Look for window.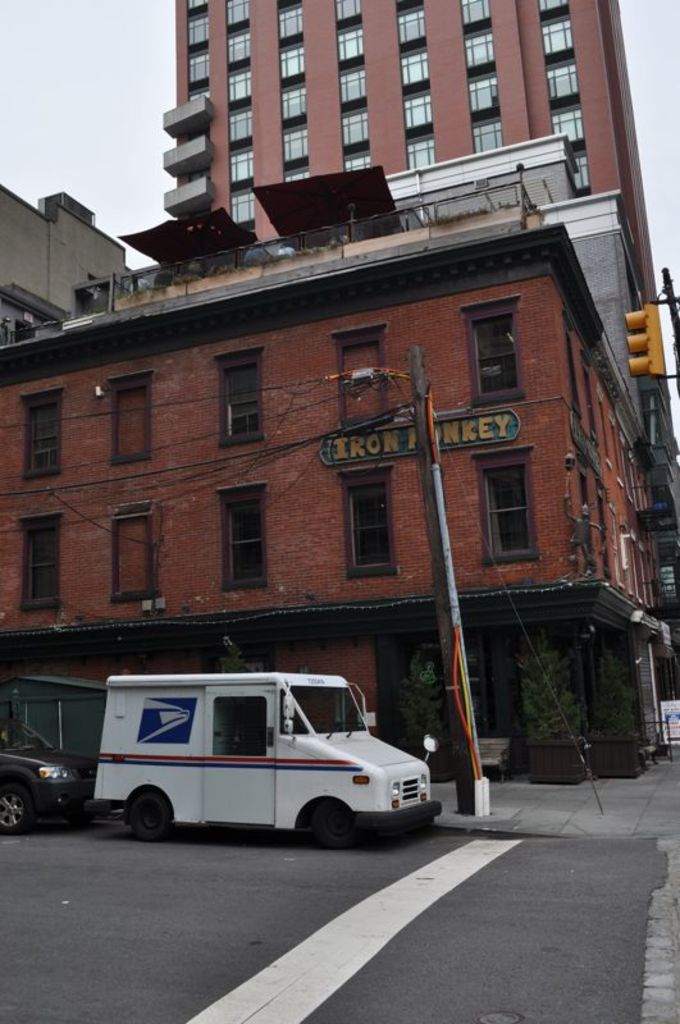
Found: x1=279 y1=127 x2=305 y2=161.
